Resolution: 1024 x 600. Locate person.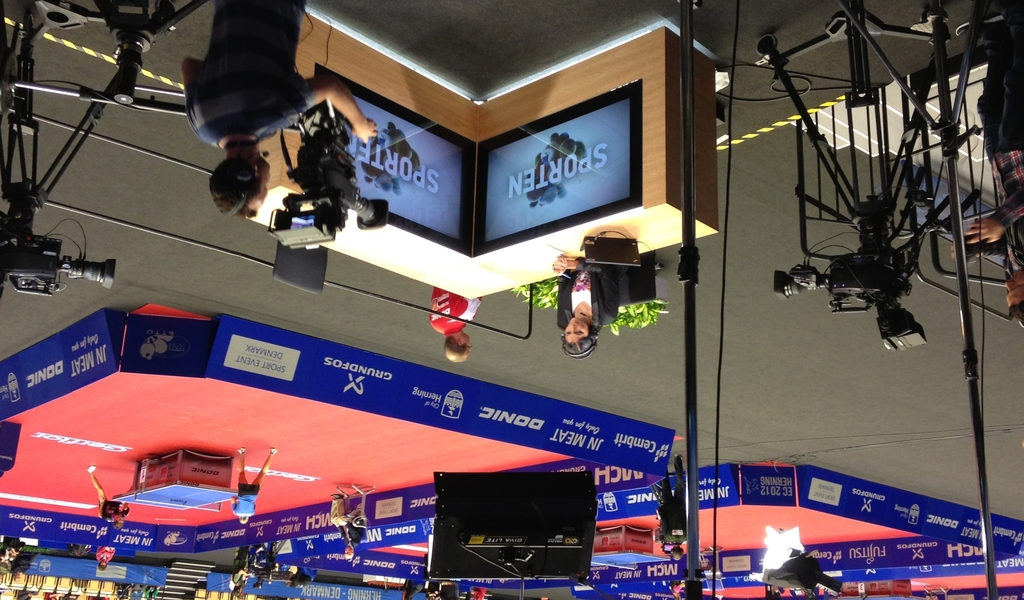
locate(179, 0, 380, 222).
